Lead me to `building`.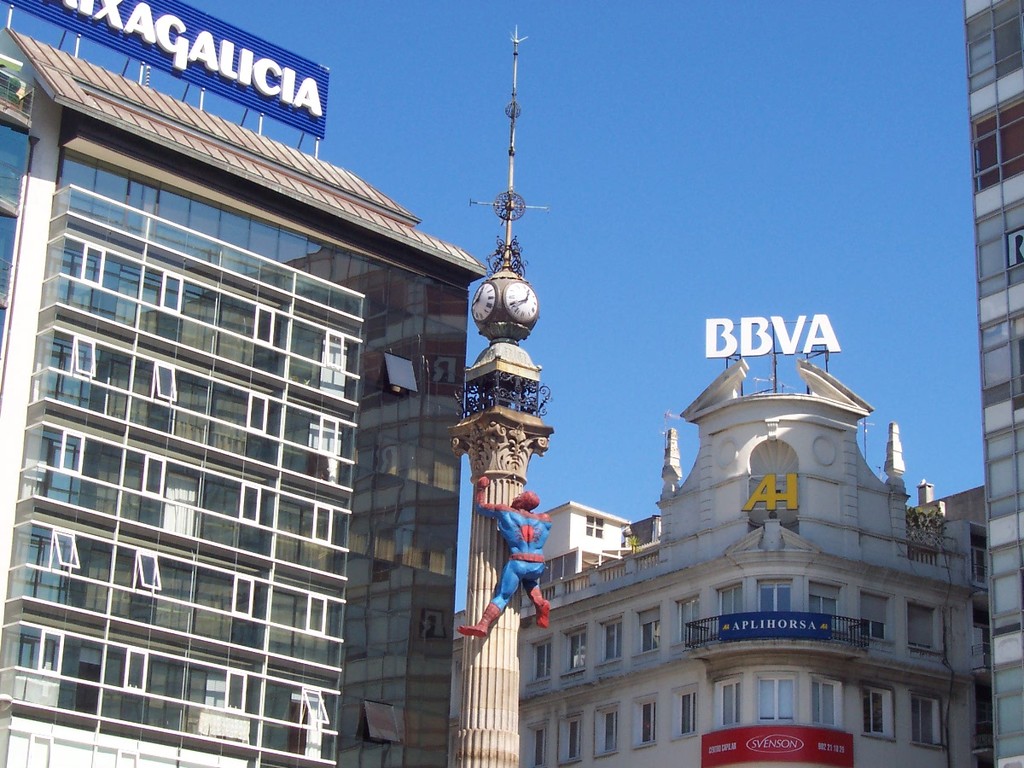
Lead to (521,355,984,766).
